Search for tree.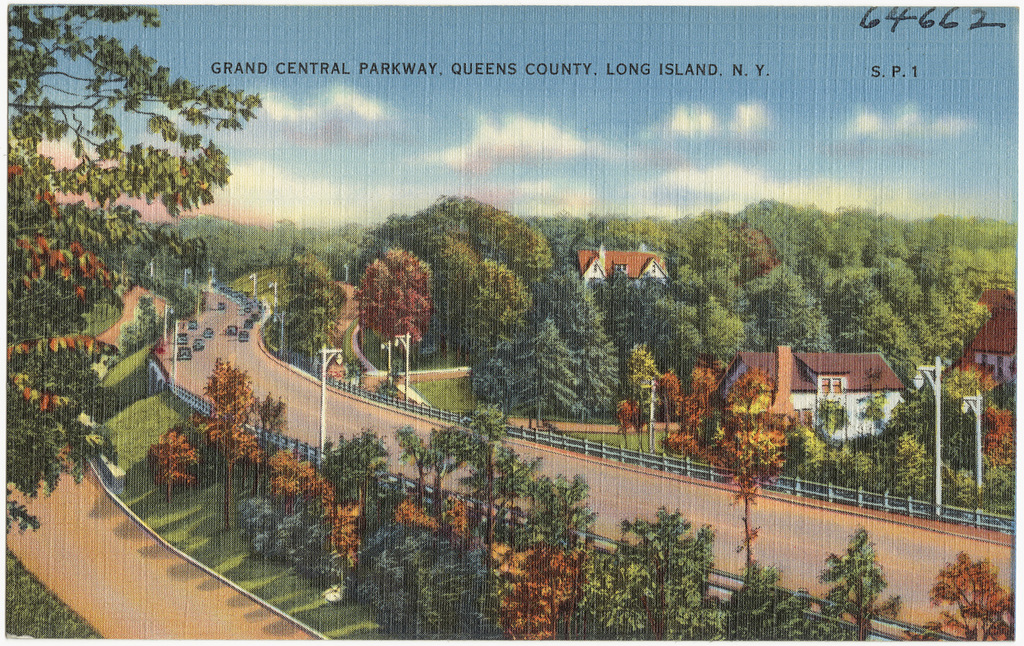
Found at <region>929, 548, 1017, 645</region>.
